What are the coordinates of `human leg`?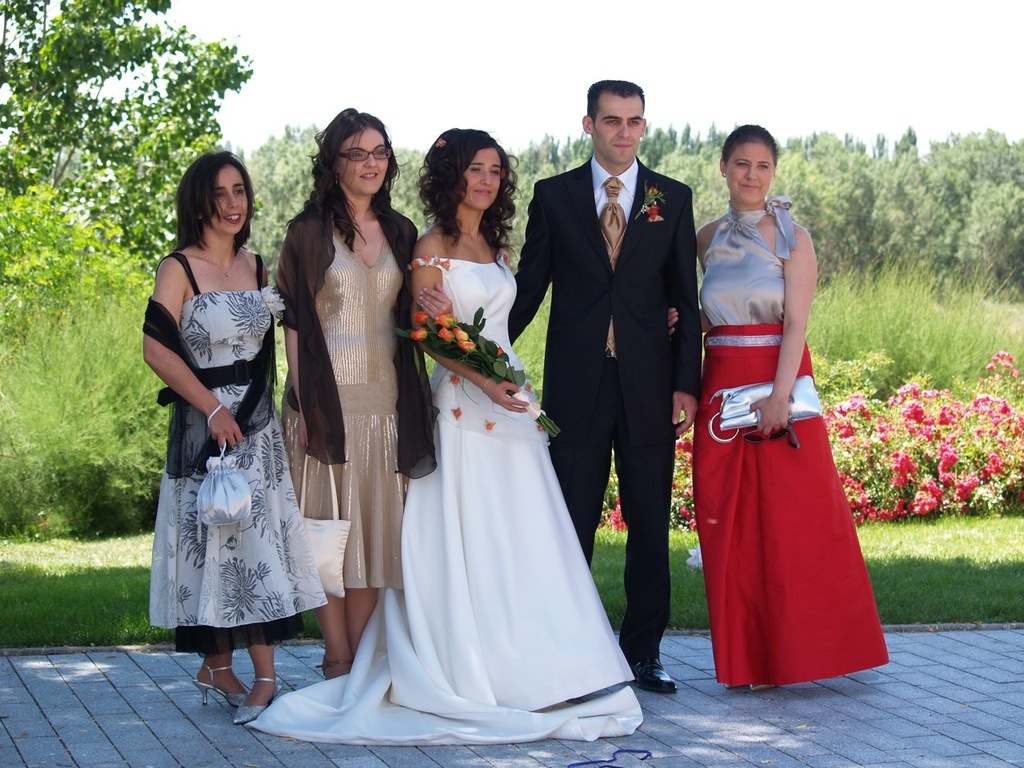
rect(346, 585, 384, 653).
